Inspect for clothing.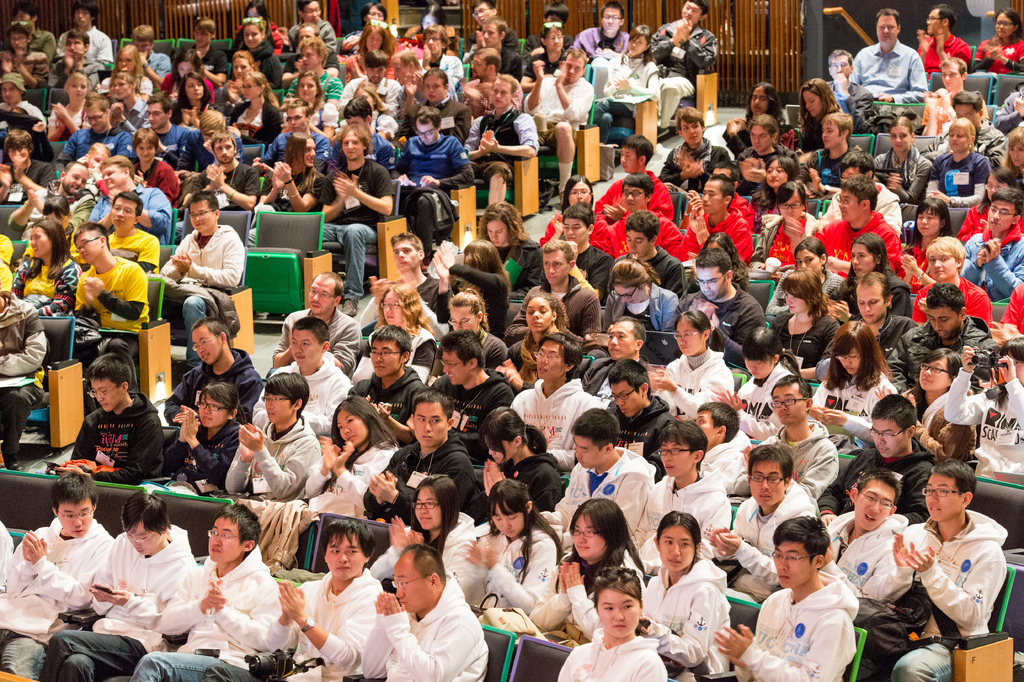
Inspection: (left=936, top=117, right=1009, bottom=173).
